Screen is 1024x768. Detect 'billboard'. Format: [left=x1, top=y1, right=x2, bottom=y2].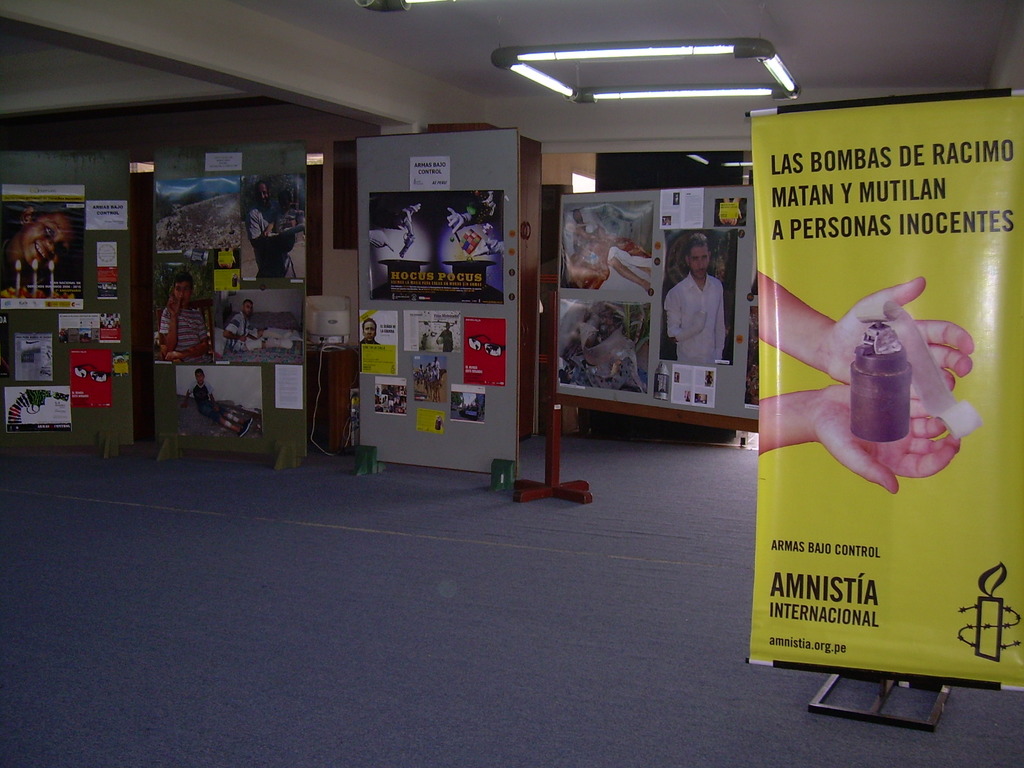
[left=152, top=143, right=303, bottom=450].
